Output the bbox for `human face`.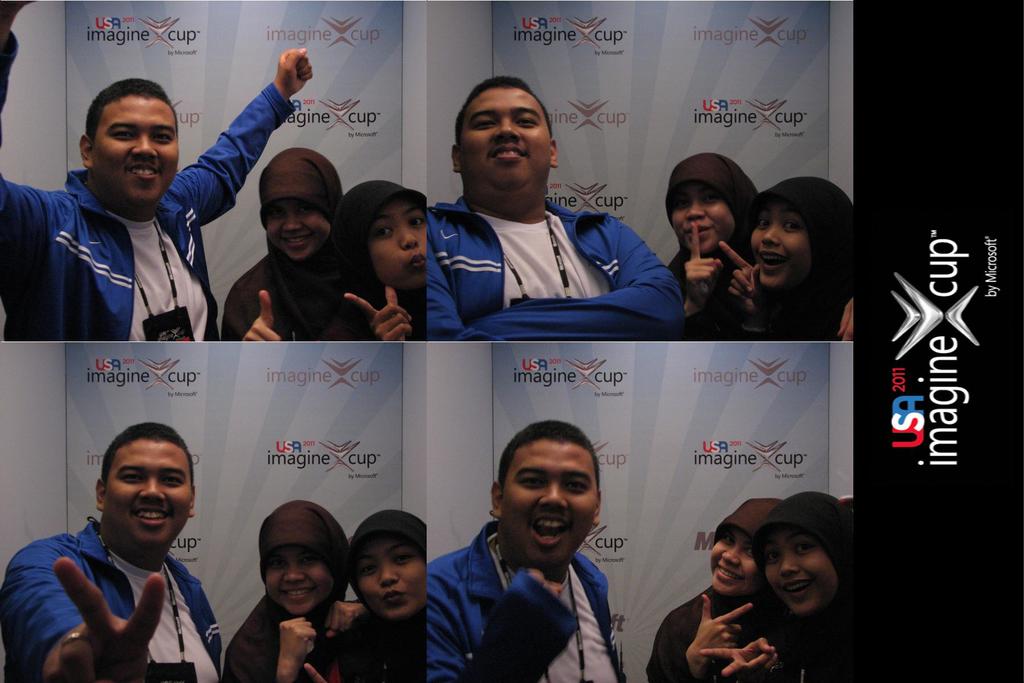
detection(371, 199, 429, 299).
